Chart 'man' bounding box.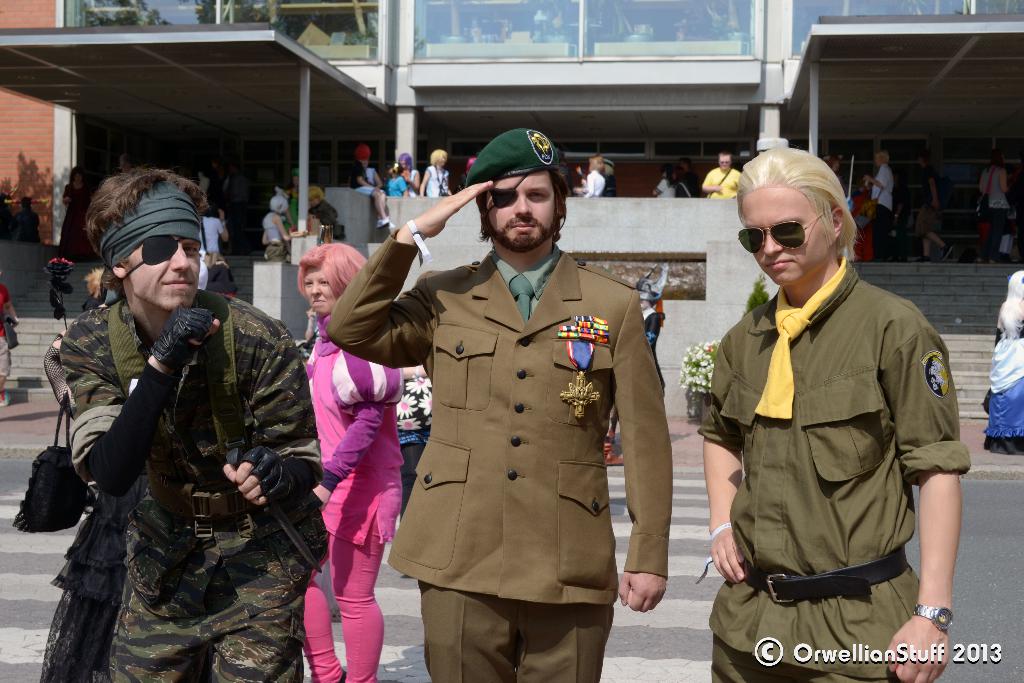
Charted: 696, 147, 977, 682.
